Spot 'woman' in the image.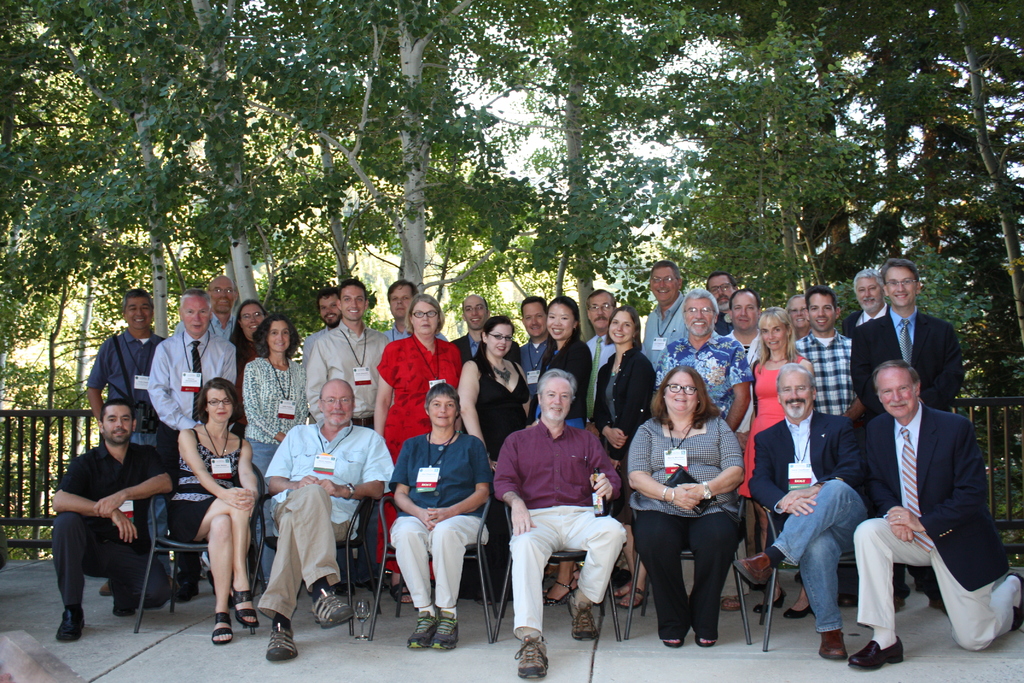
'woman' found at select_region(368, 292, 465, 609).
